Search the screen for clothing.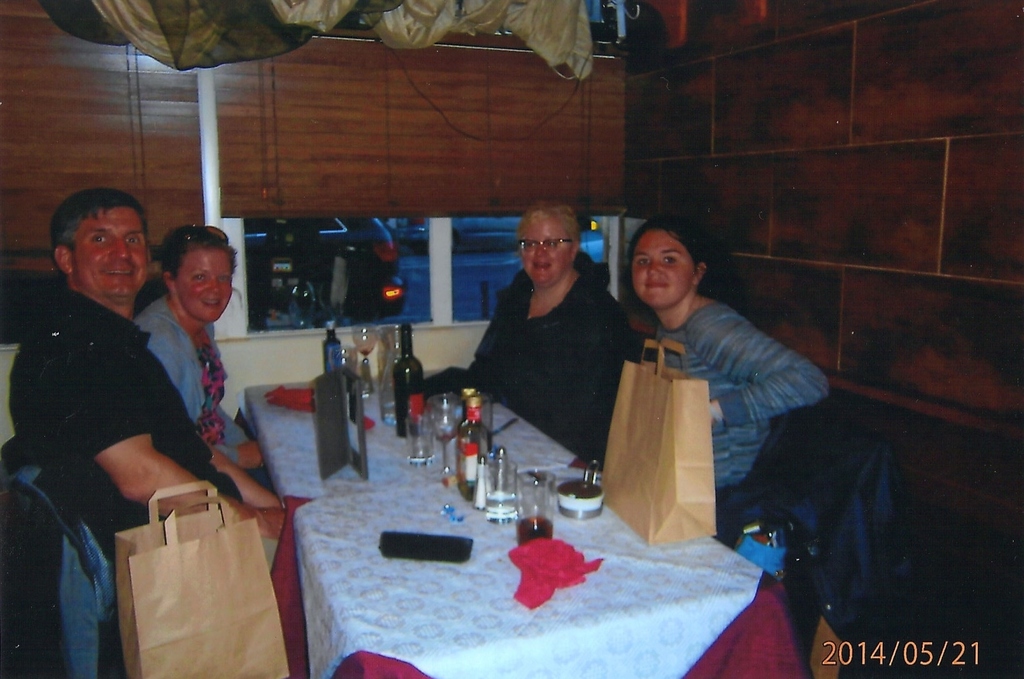
Found at [x1=653, y1=305, x2=829, y2=543].
